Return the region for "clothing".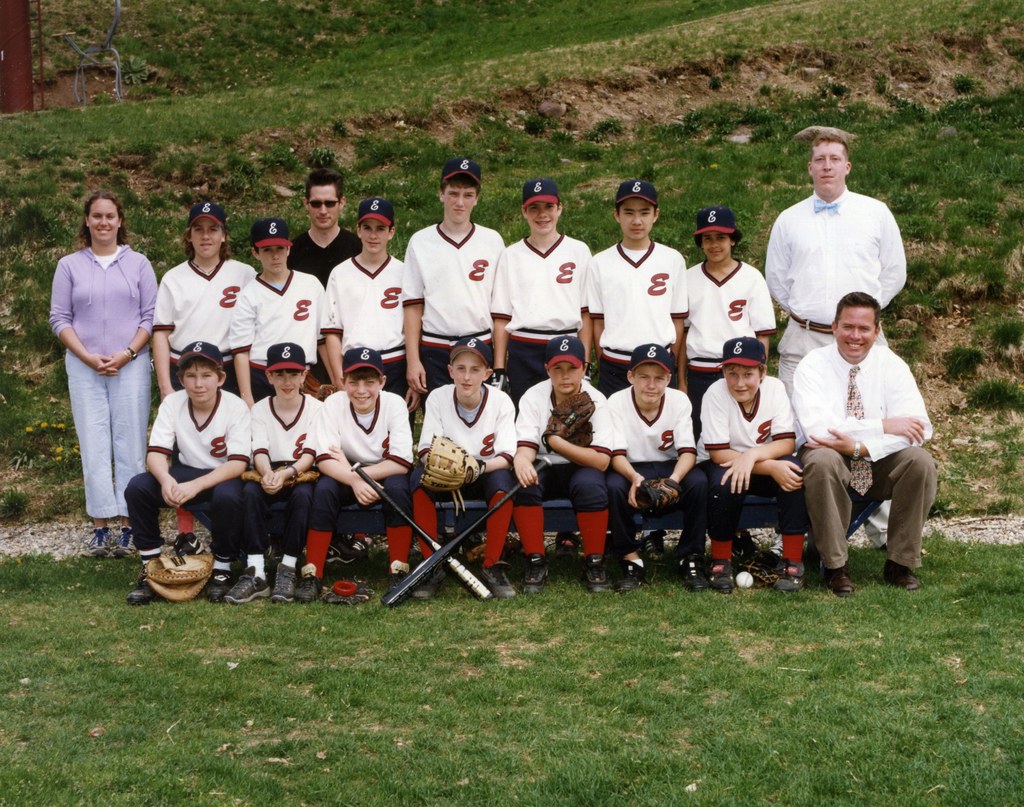
45 197 161 513.
